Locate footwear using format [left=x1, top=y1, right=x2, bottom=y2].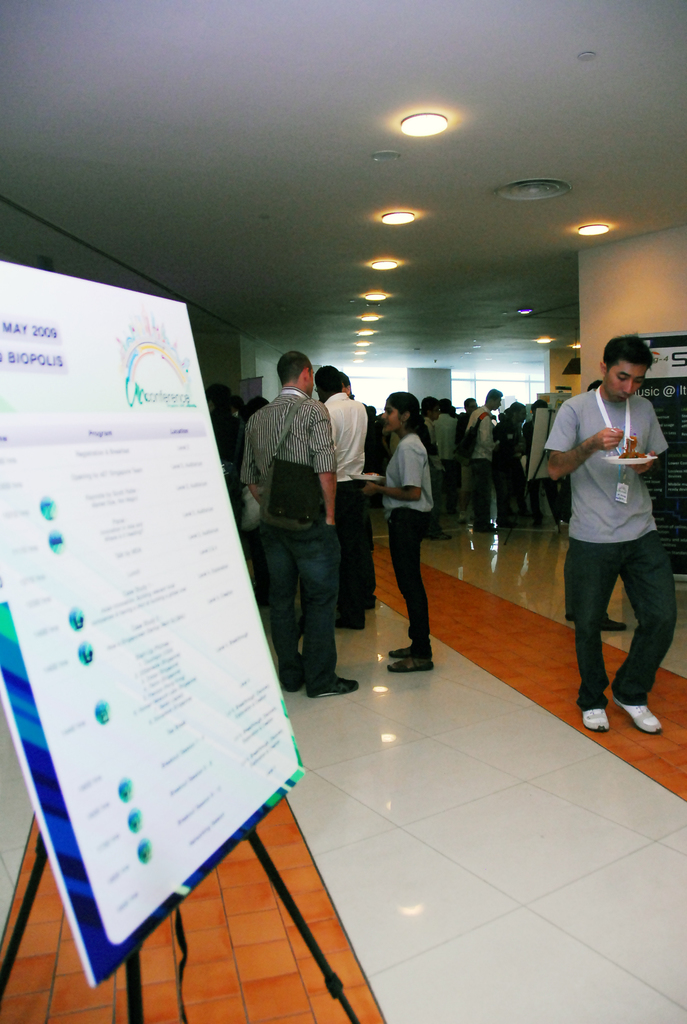
[left=564, top=611, right=571, bottom=623].
